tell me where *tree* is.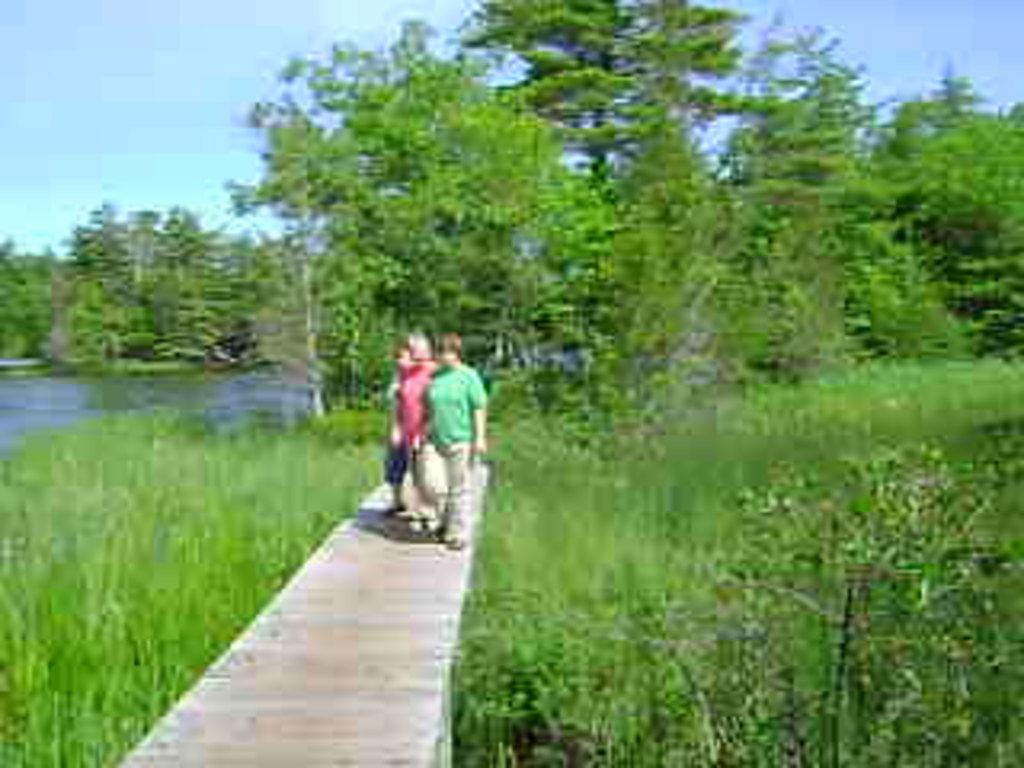
*tree* is at 218:38:595:352.
